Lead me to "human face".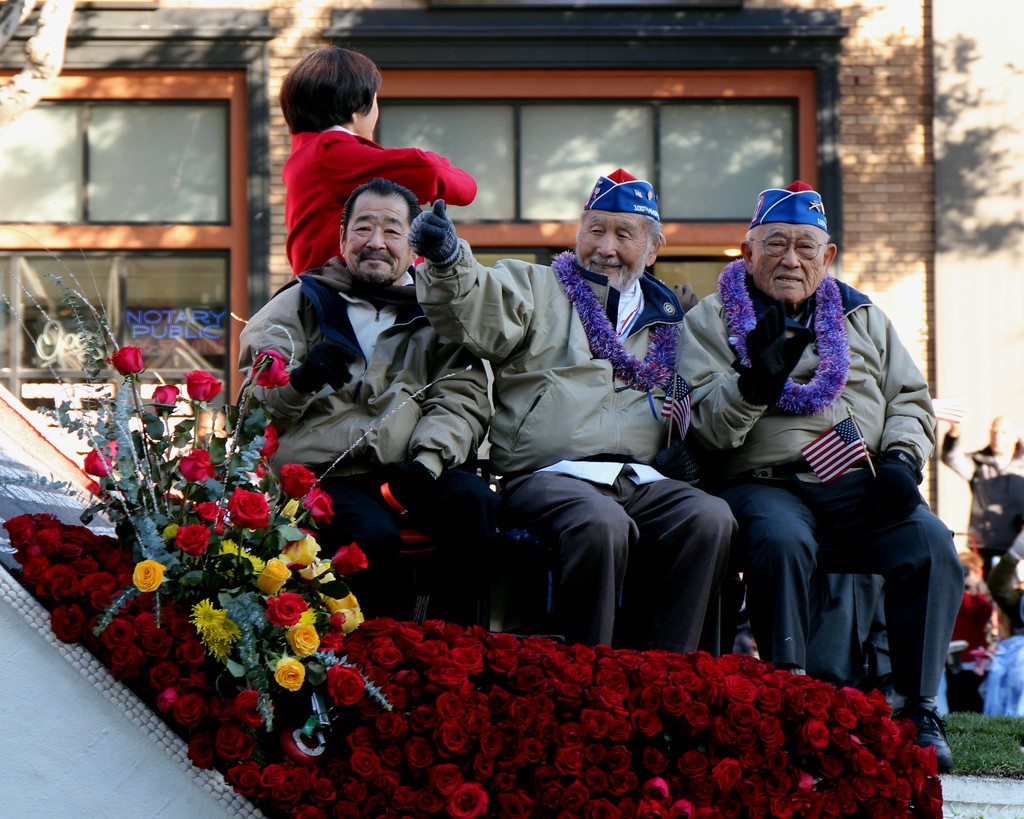
Lead to 755/227/825/305.
